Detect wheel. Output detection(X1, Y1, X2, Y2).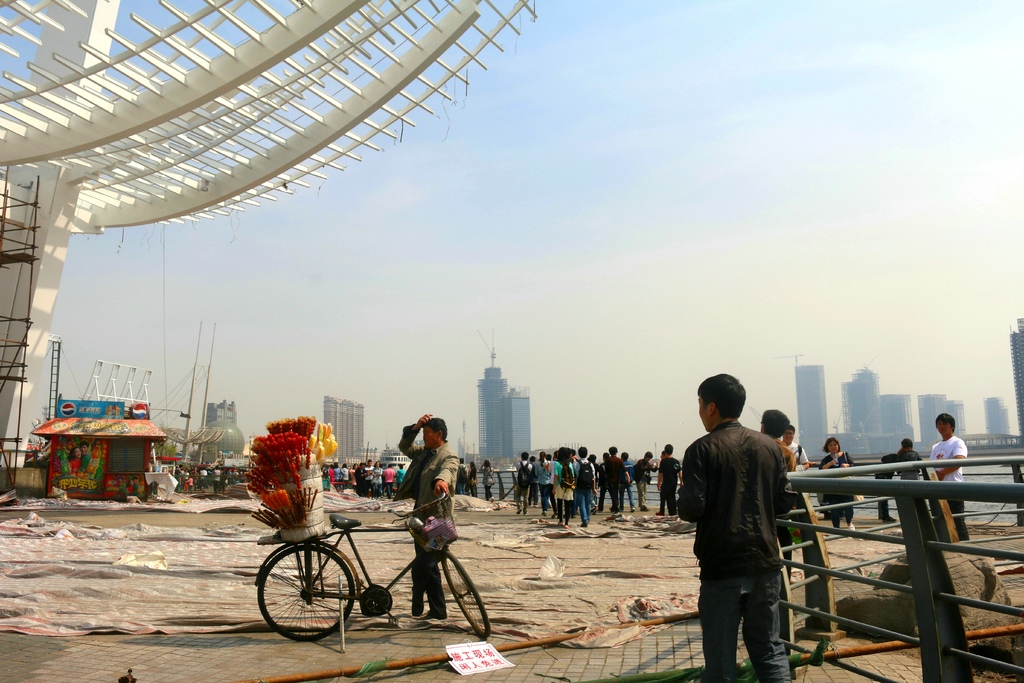
detection(257, 550, 348, 643).
